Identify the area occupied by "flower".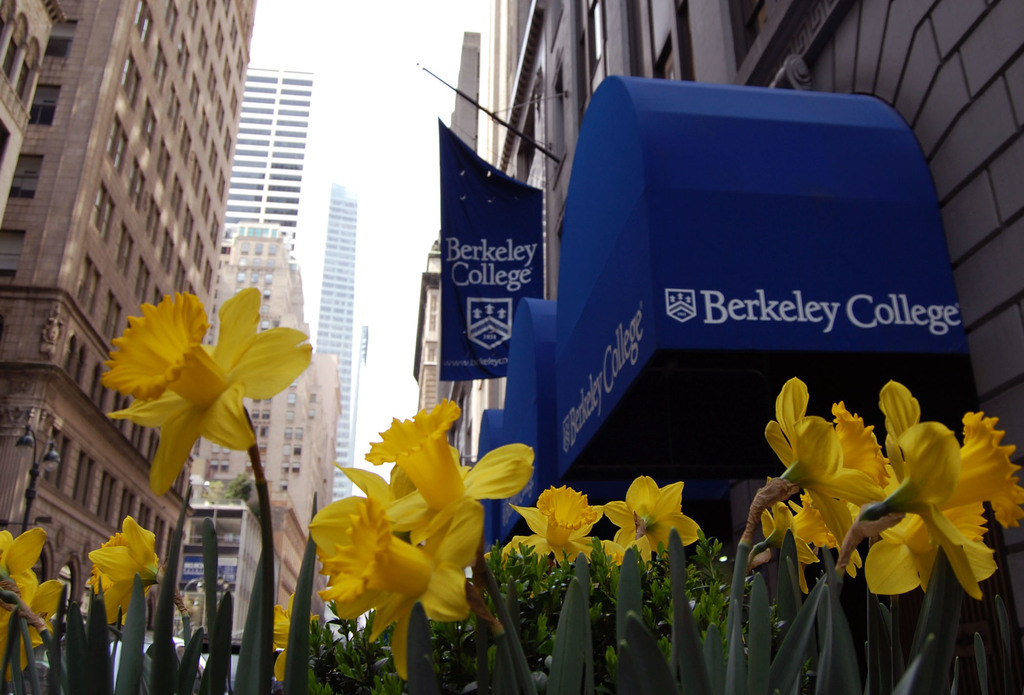
Area: bbox=(84, 515, 160, 626).
